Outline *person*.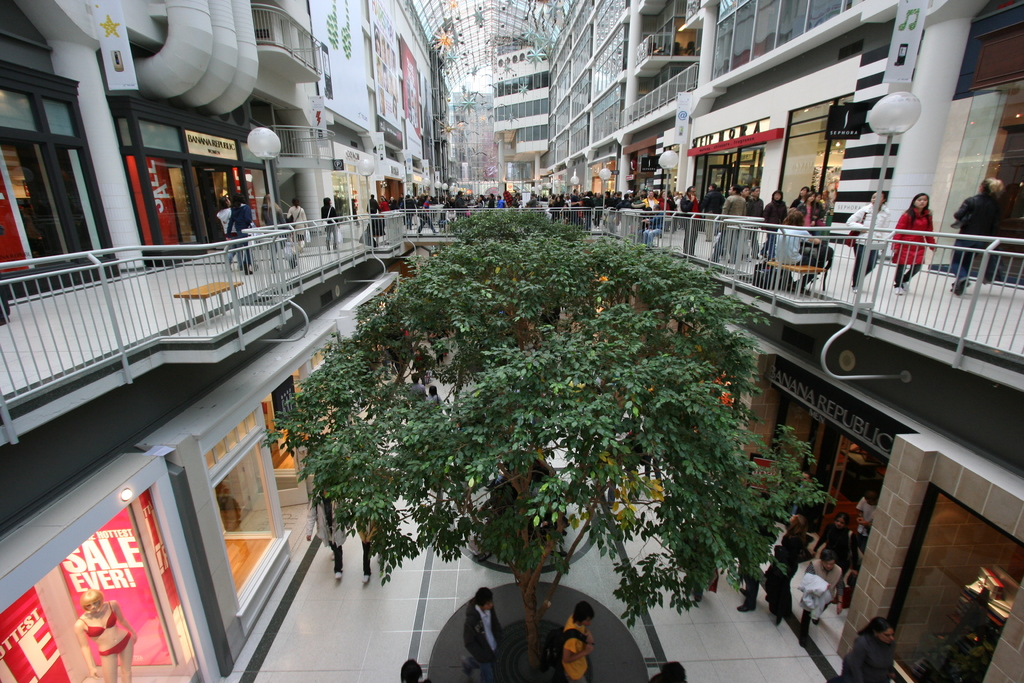
Outline: {"x1": 813, "y1": 511, "x2": 849, "y2": 563}.
